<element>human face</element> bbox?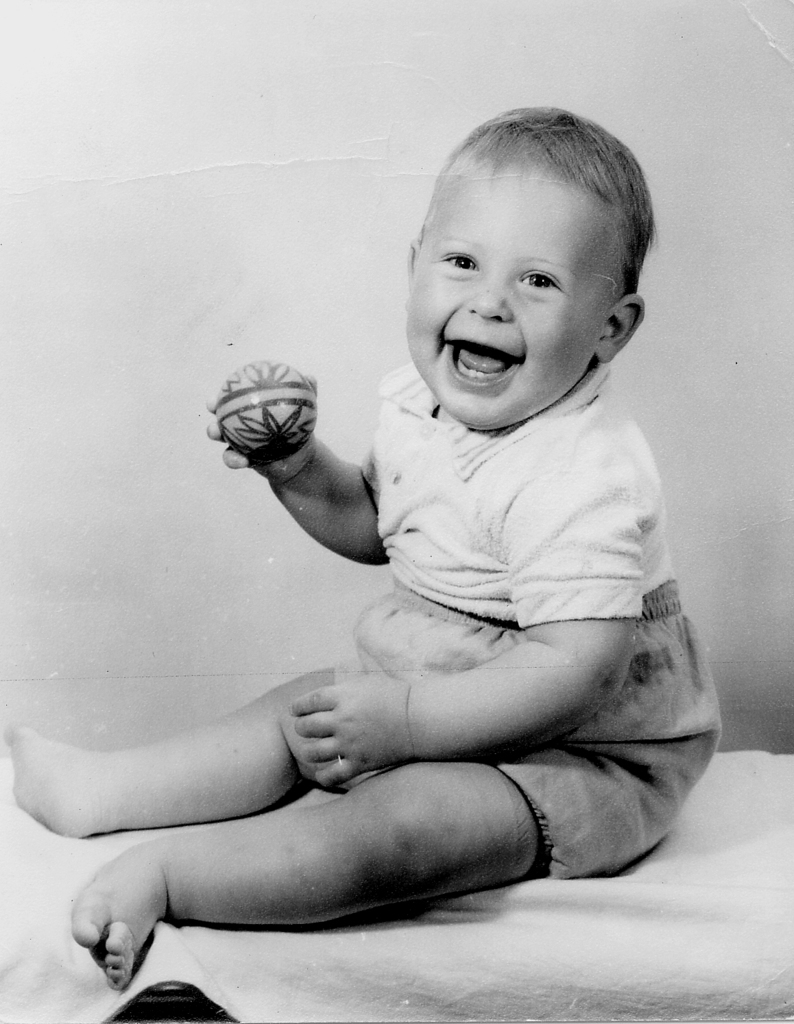
bbox=[405, 153, 609, 435]
